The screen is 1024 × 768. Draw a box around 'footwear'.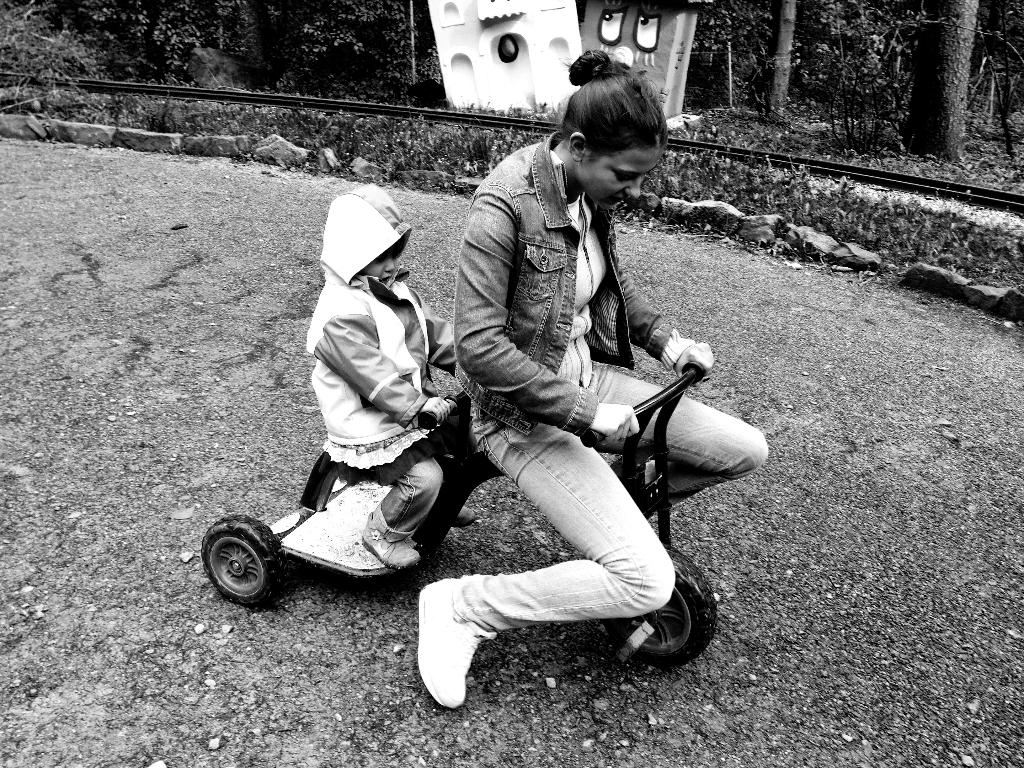
bbox=[420, 572, 495, 710].
